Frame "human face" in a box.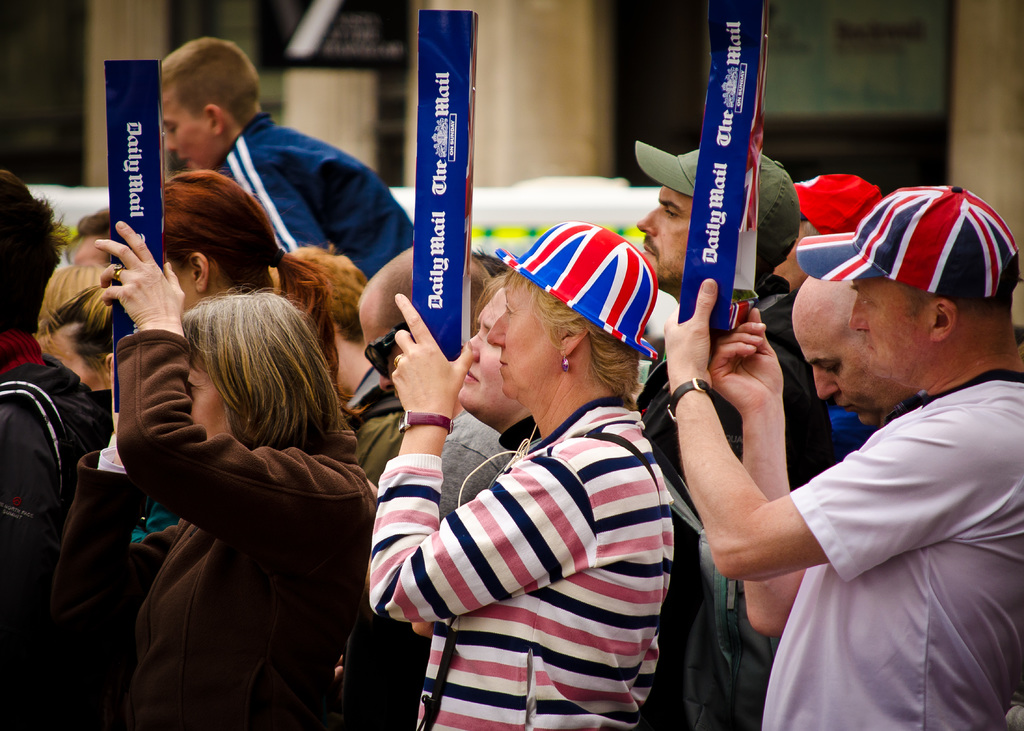
box=[163, 98, 207, 170].
